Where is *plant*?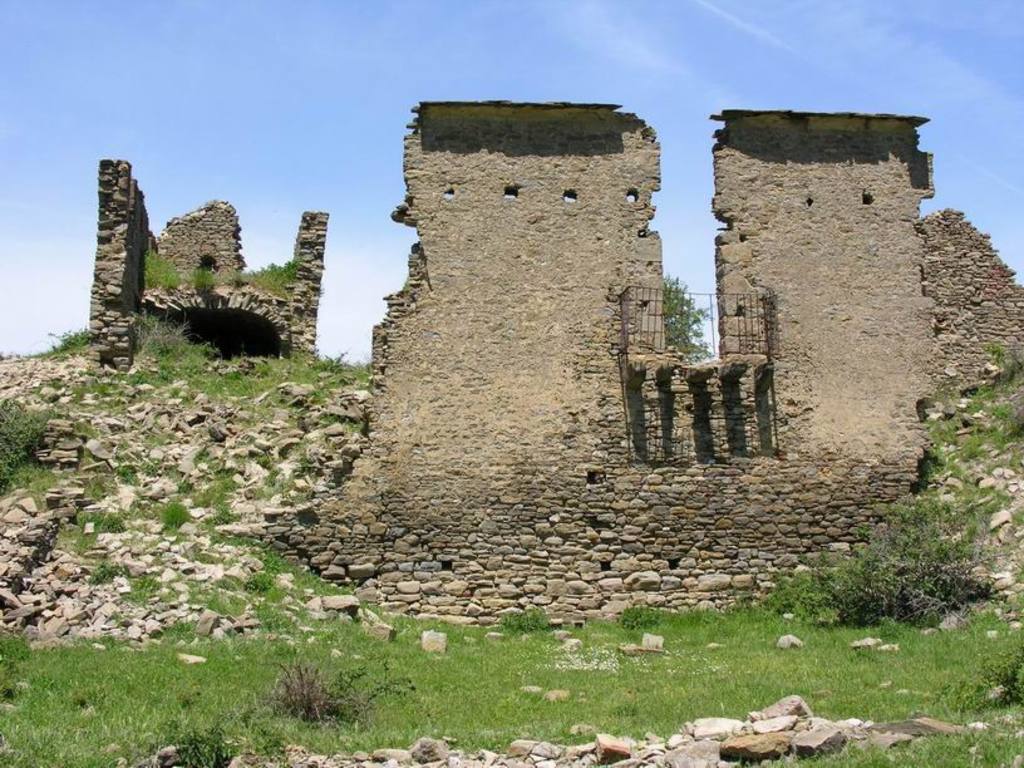
l=0, t=393, r=99, b=498.
